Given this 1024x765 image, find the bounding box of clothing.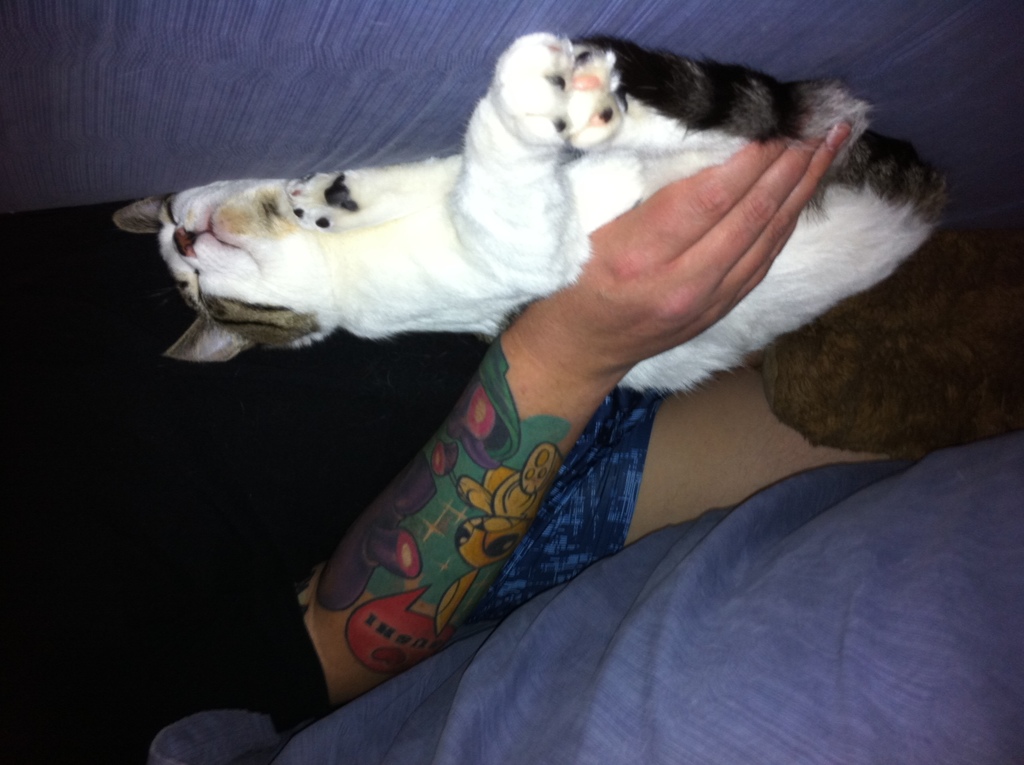
Rect(0, 194, 486, 764).
